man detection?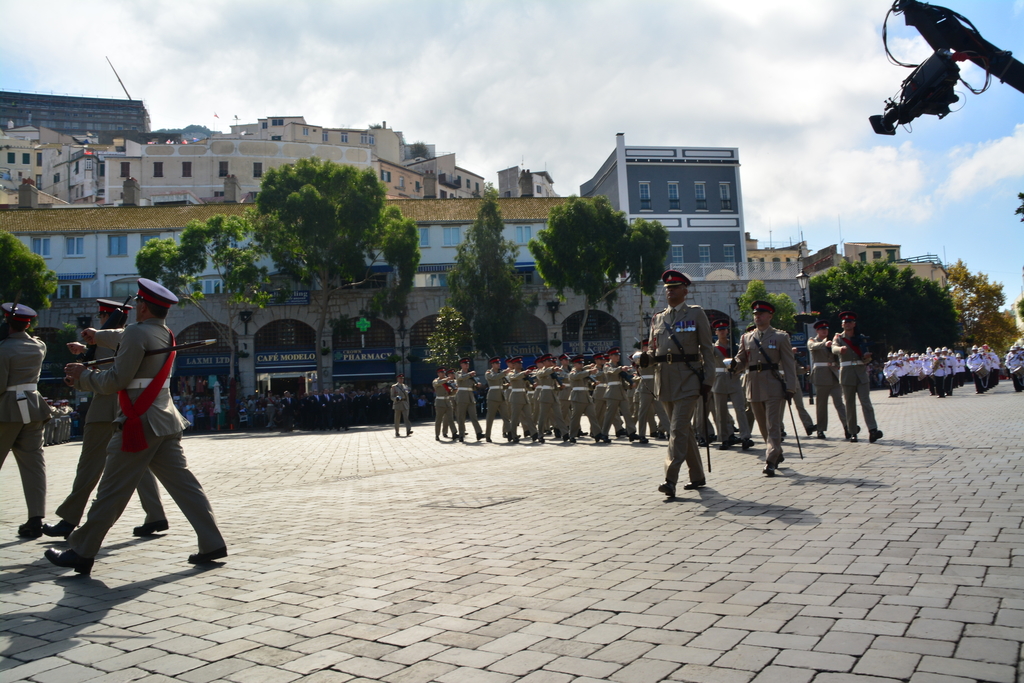
crop(40, 300, 172, 537)
